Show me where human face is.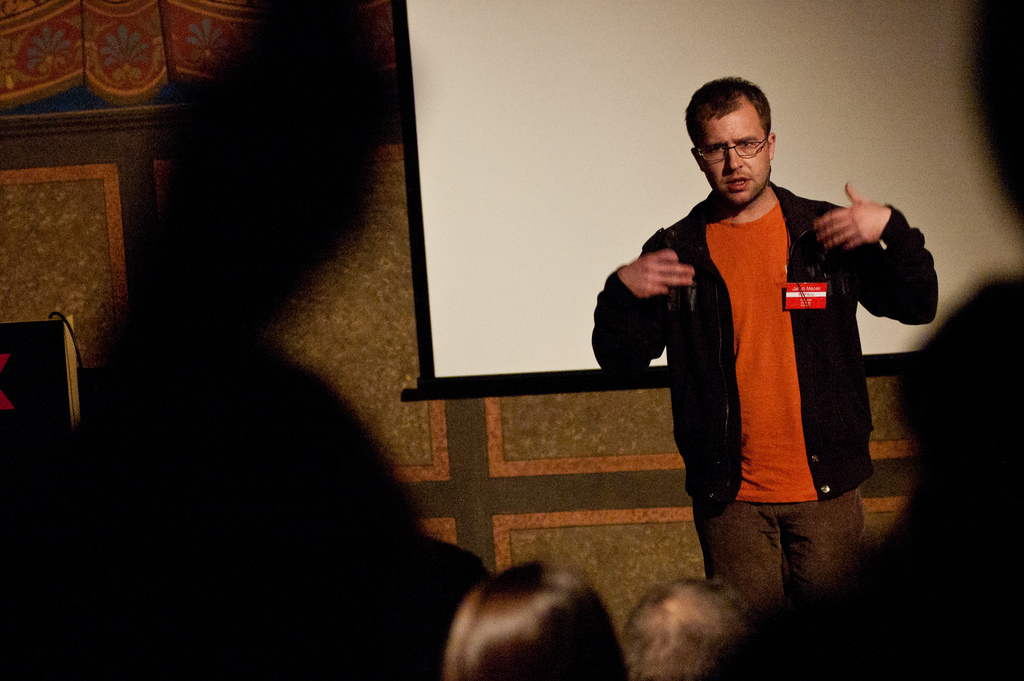
human face is at [left=695, top=106, right=773, bottom=208].
